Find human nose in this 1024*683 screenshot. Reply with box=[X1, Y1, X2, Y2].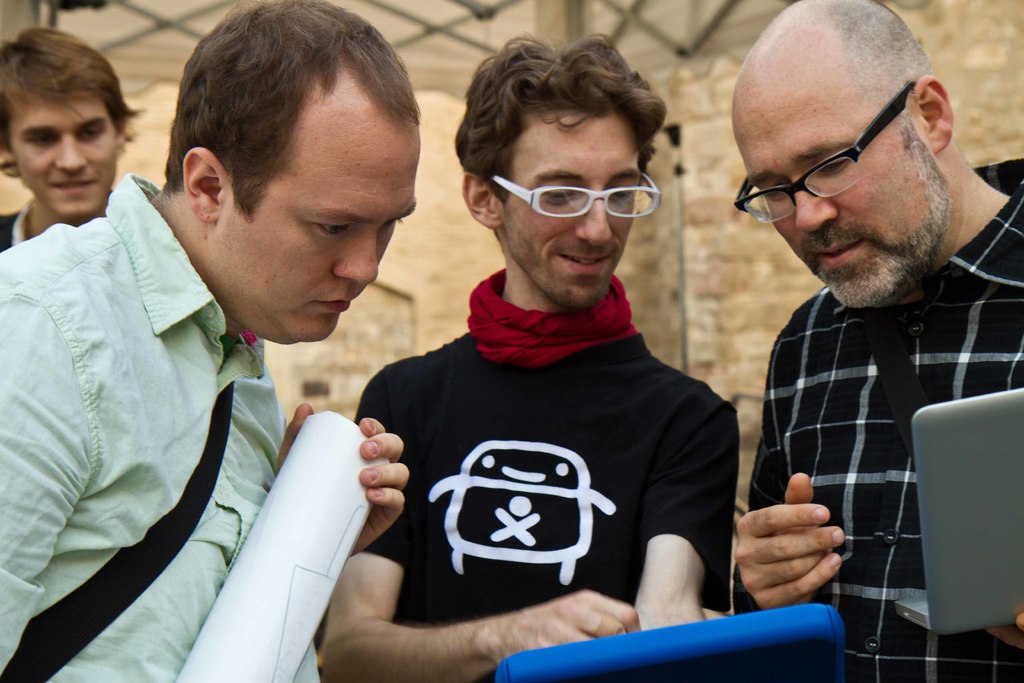
box=[52, 132, 89, 177].
